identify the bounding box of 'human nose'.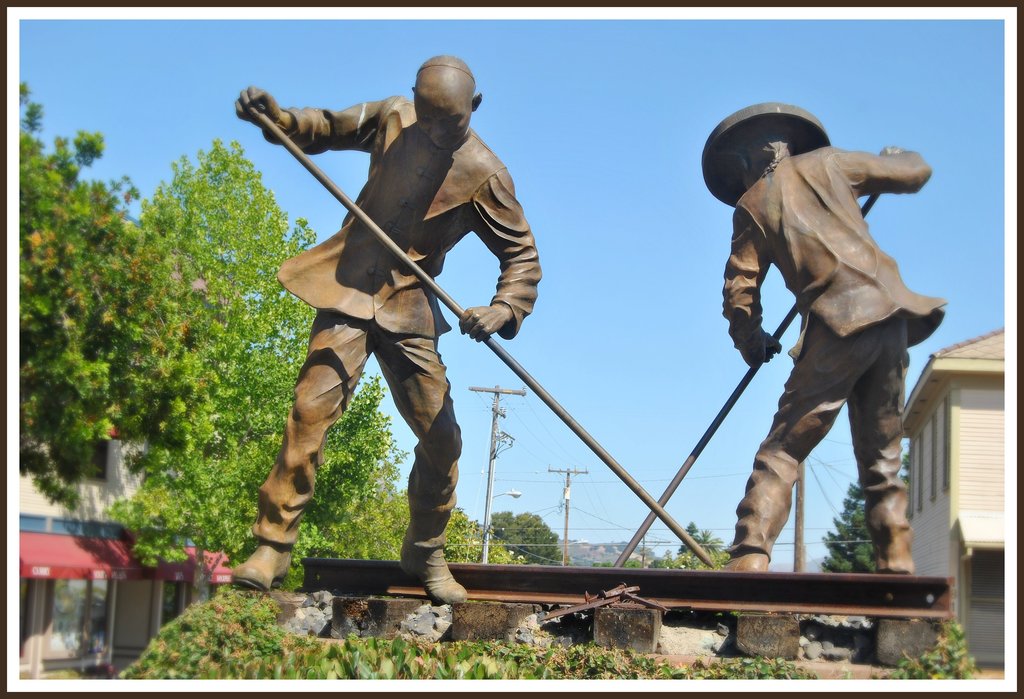
BBox(429, 124, 447, 139).
